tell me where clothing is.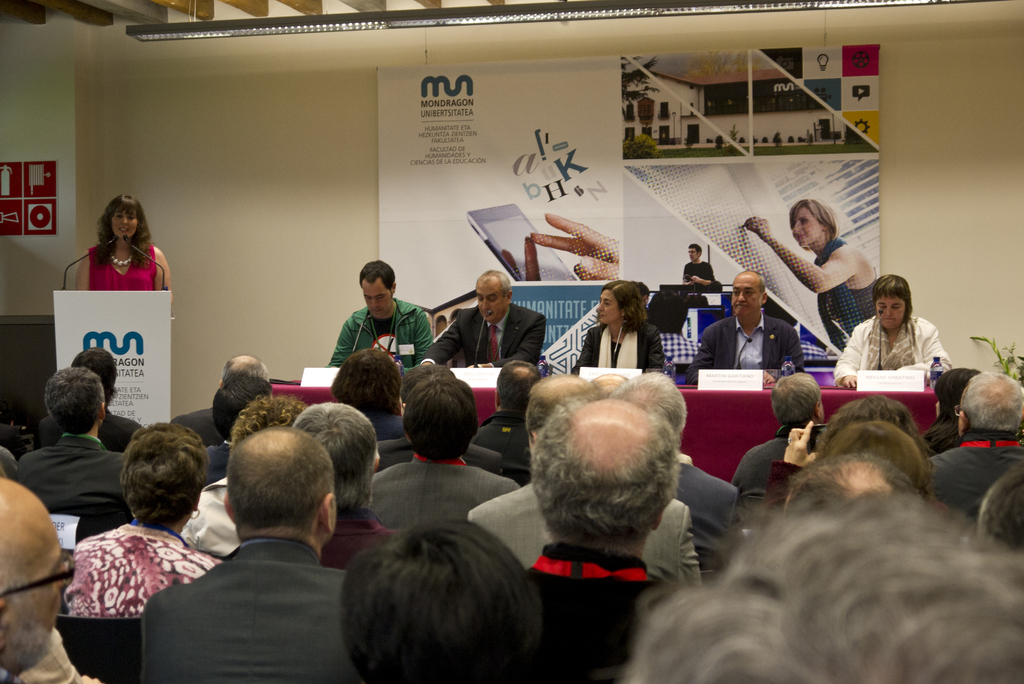
clothing is at pyautogui.locateOnScreen(131, 504, 357, 676).
